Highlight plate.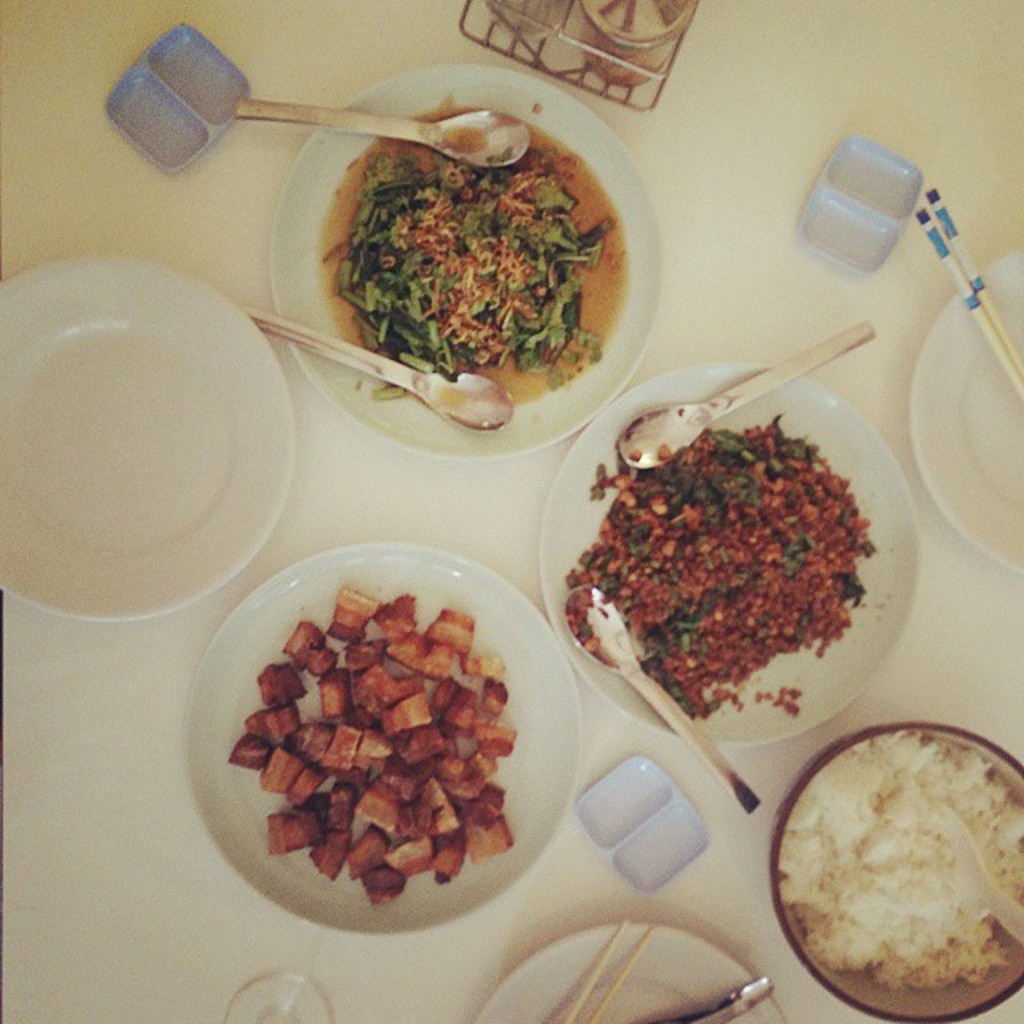
Highlighted region: <region>477, 920, 786, 1021</region>.
